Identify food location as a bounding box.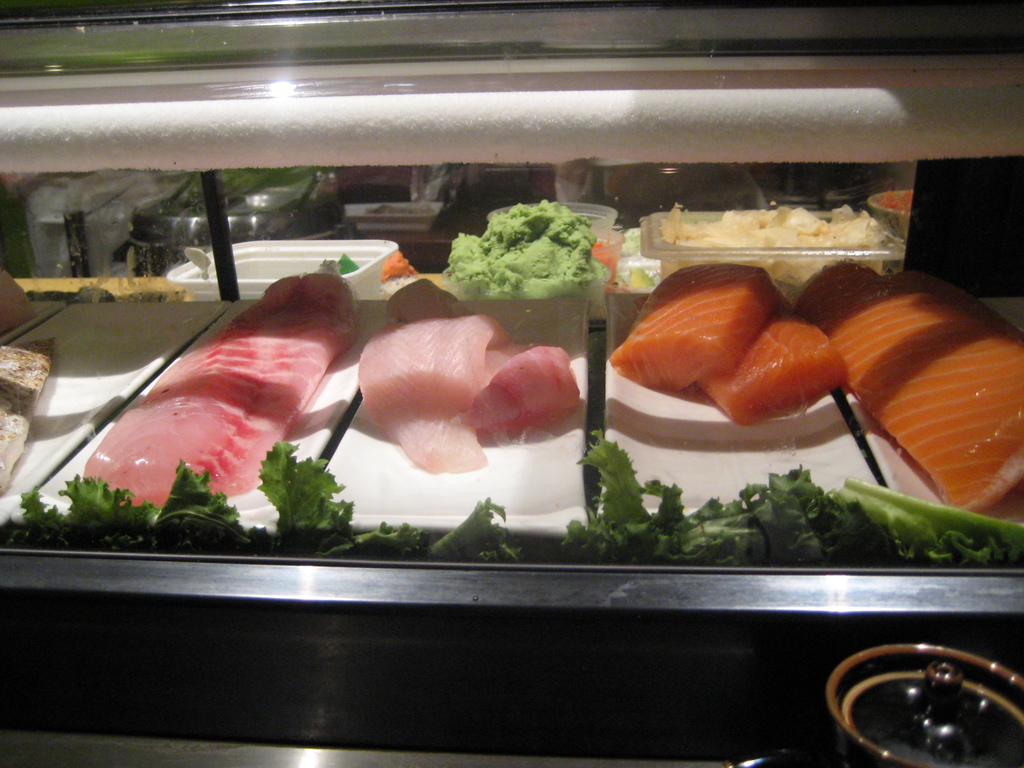
[x1=0, y1=328, x2=63, y2=498].
